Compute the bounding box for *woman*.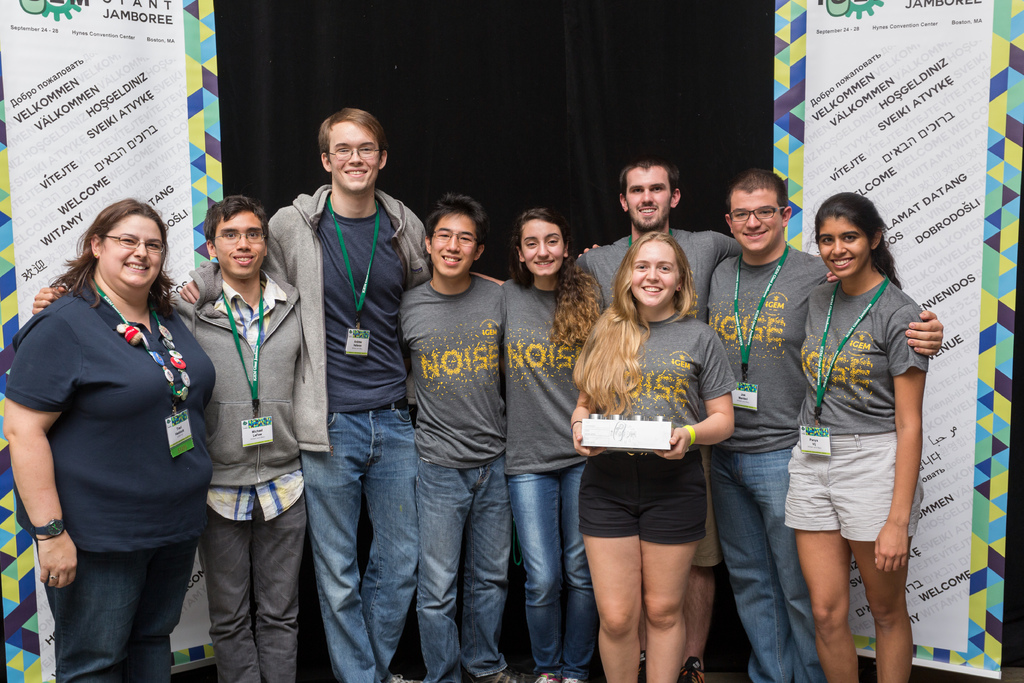
bbox=(572, 230, 739, 682).
